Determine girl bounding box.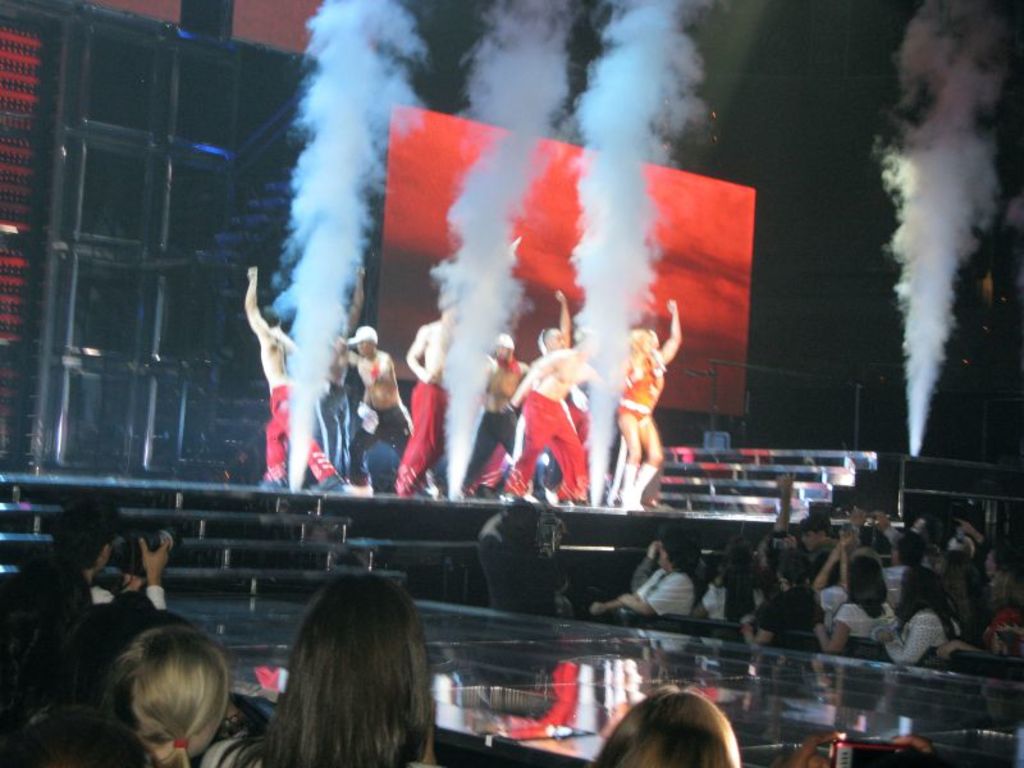
Determined: (251, 579, 440, 767).
